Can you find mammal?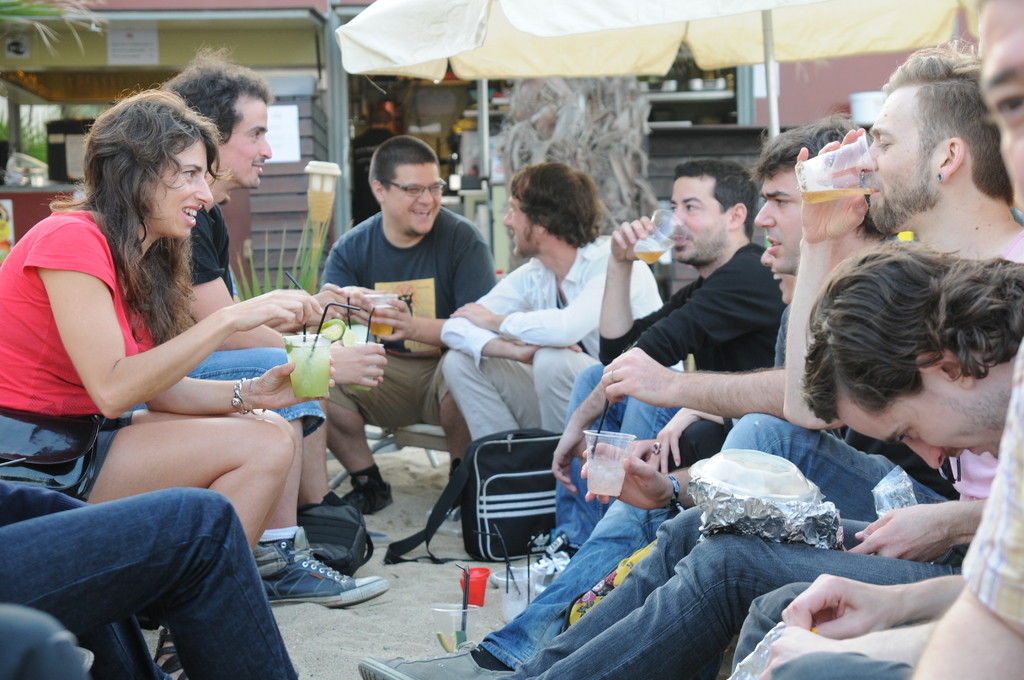
Yes, bounding box: Rect(0, 487, 300, 679).
